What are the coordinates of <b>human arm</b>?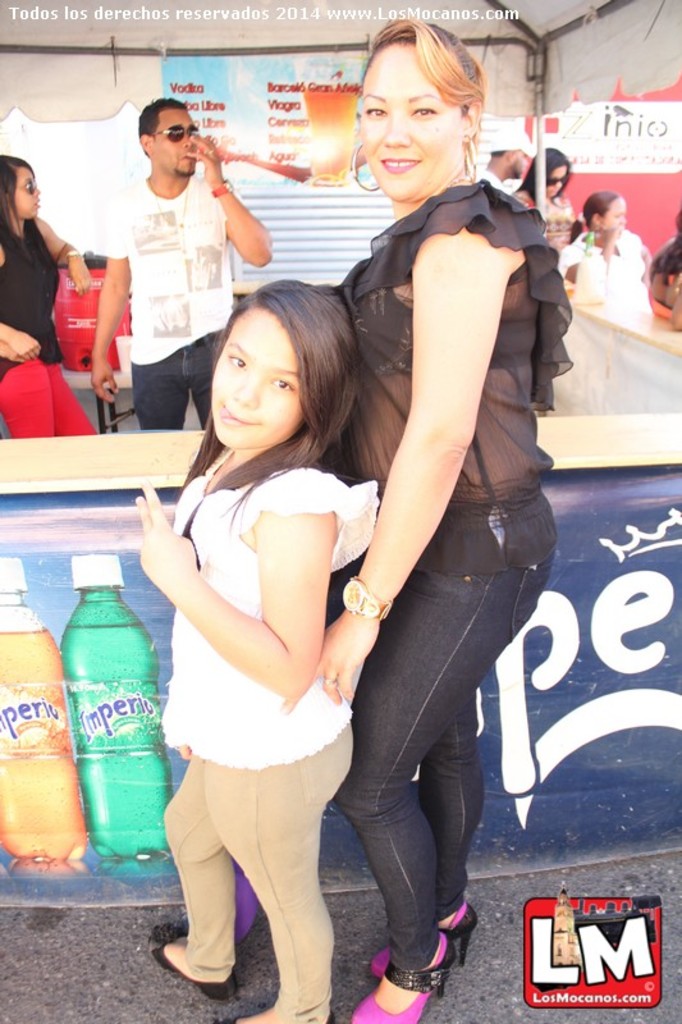
region(575, 233, 603, 273).
